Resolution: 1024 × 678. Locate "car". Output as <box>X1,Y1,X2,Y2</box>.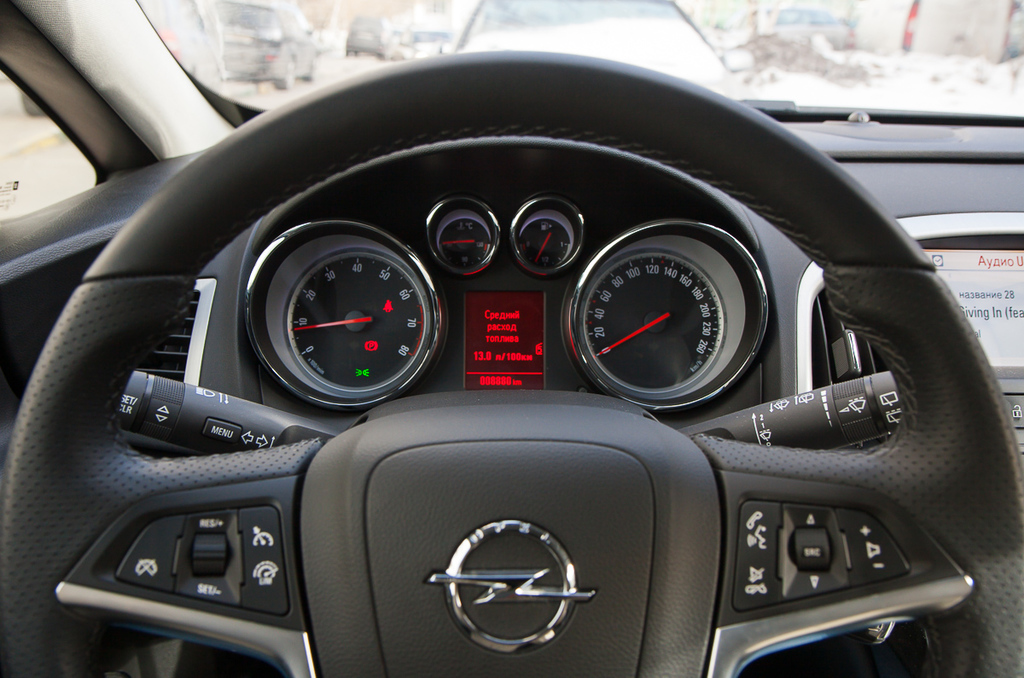
<box>0,0,1023,677</box>.
